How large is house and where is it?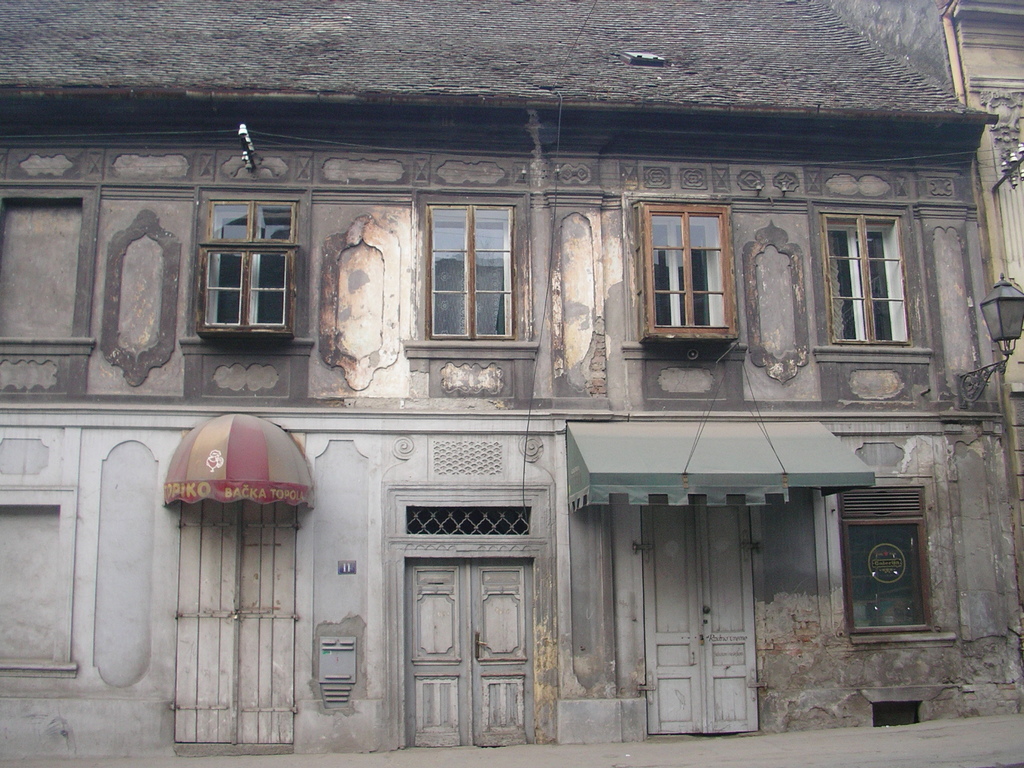
Bounding box: pyautogui.locateOnScreen(58, 3, 1023, 753).
